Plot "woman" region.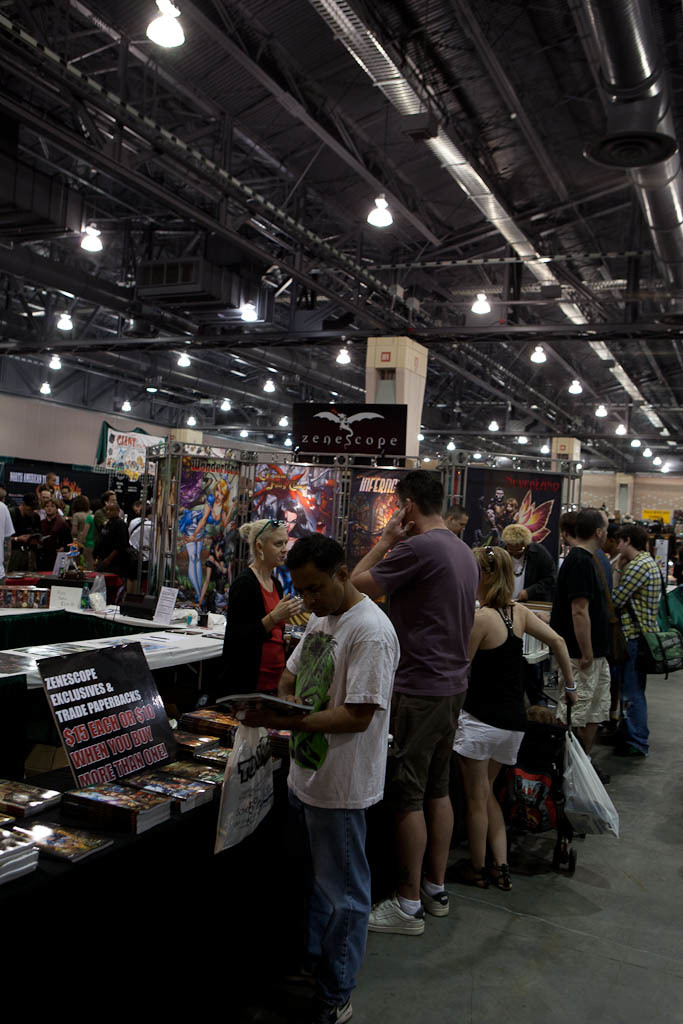
Plotted at bbox=[456, 537, 585, 891].
